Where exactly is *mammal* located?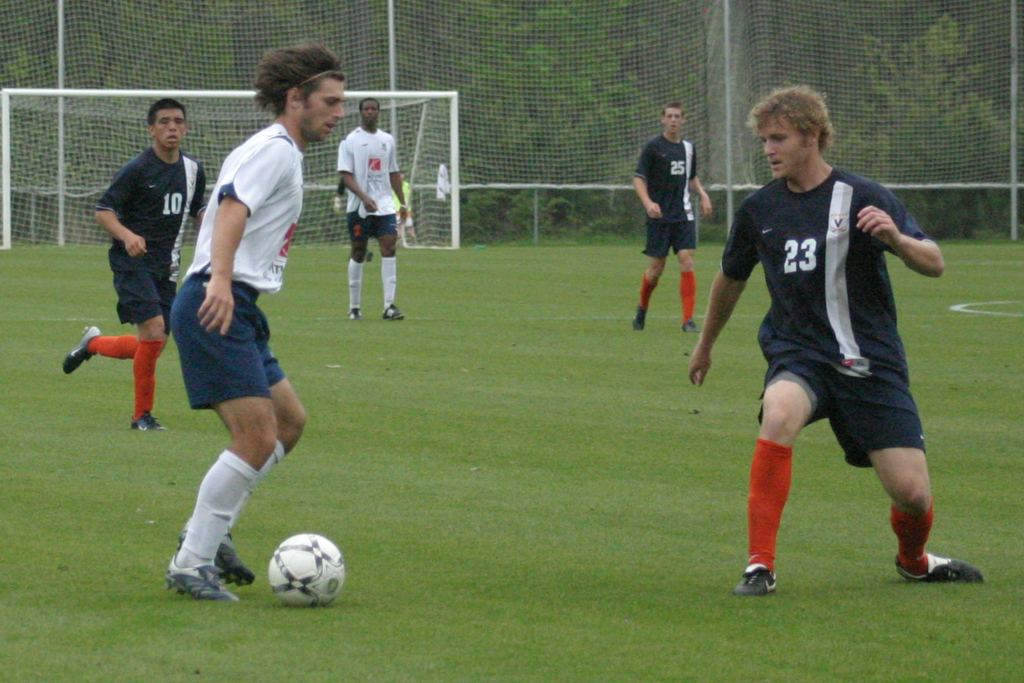
Its bounding box is box(62, 96, 209, 435).
